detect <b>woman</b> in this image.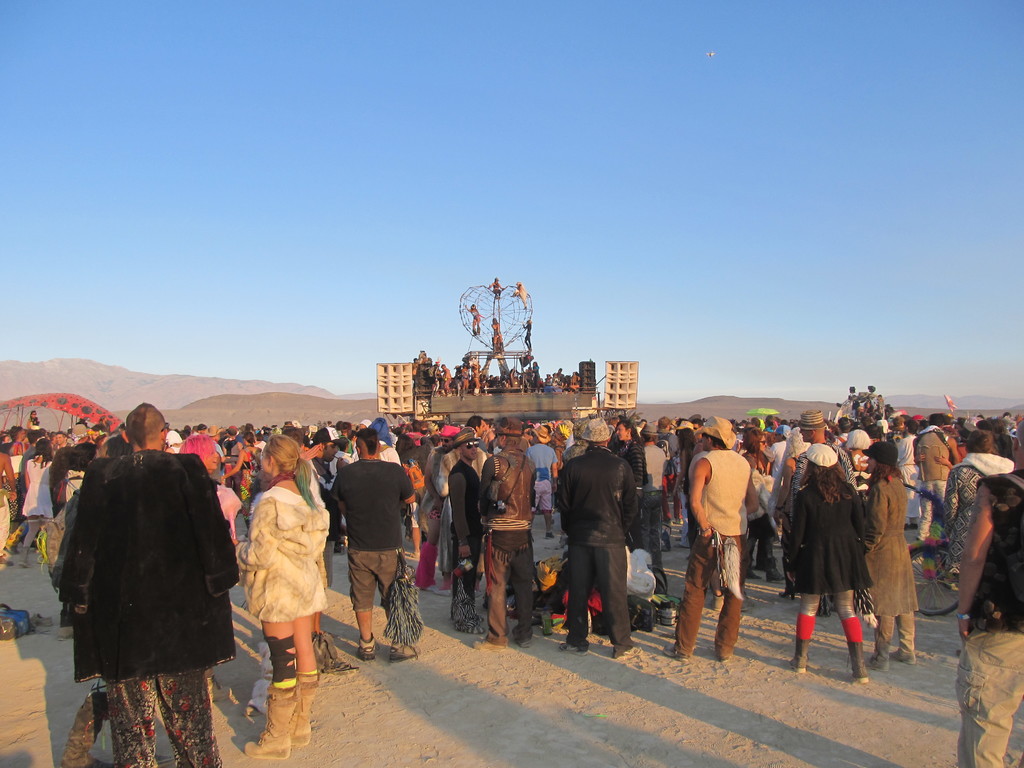
Detection: <bbox>219, 433, 263, 545</bbox>.
